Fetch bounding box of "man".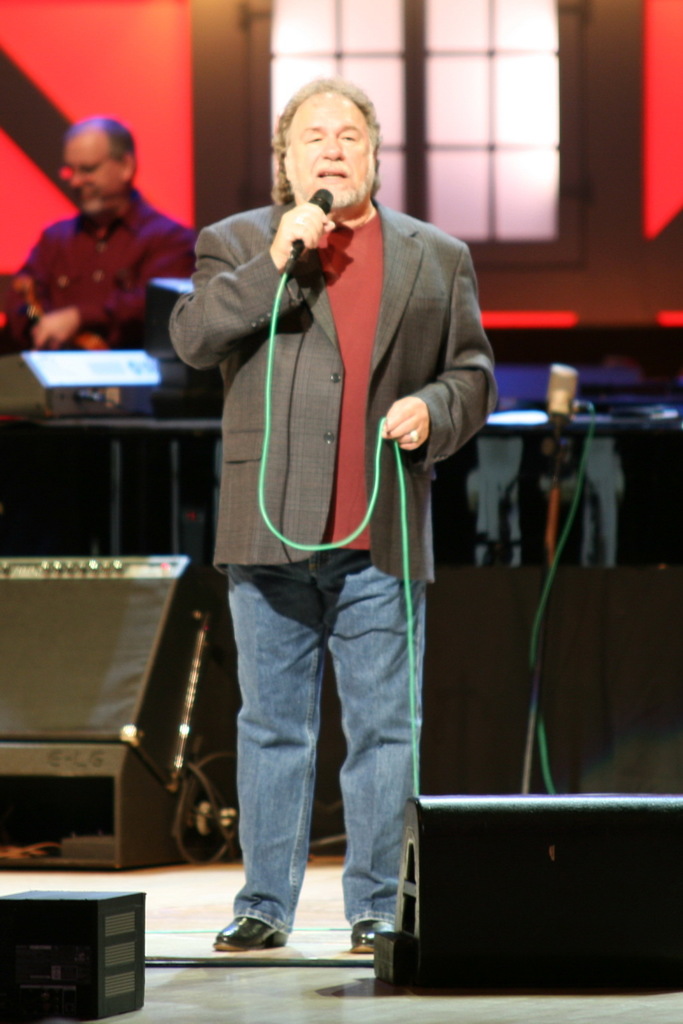
Bbox: 0 116 199 350.
